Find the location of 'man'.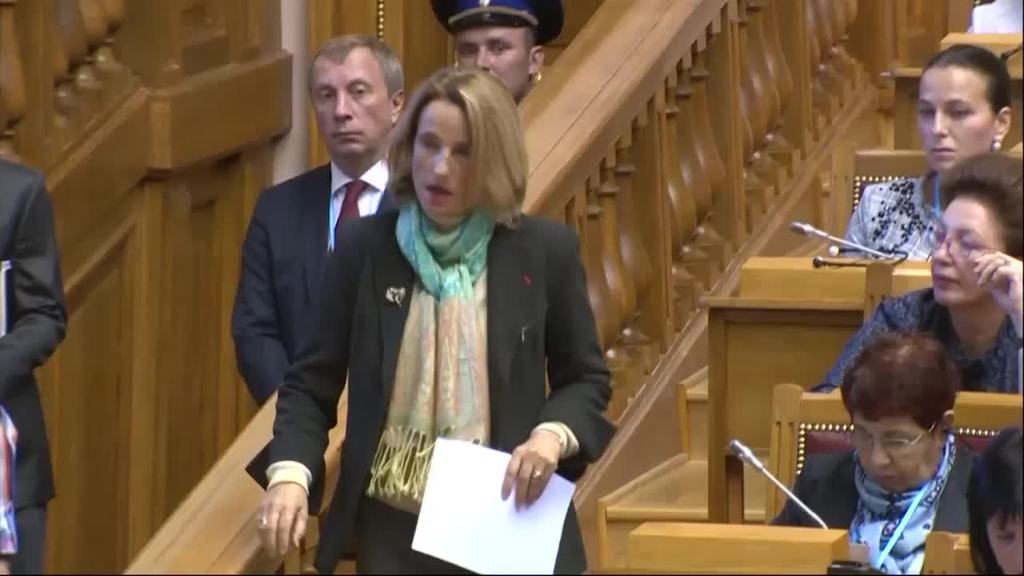
Location: 230 38 402 405.
